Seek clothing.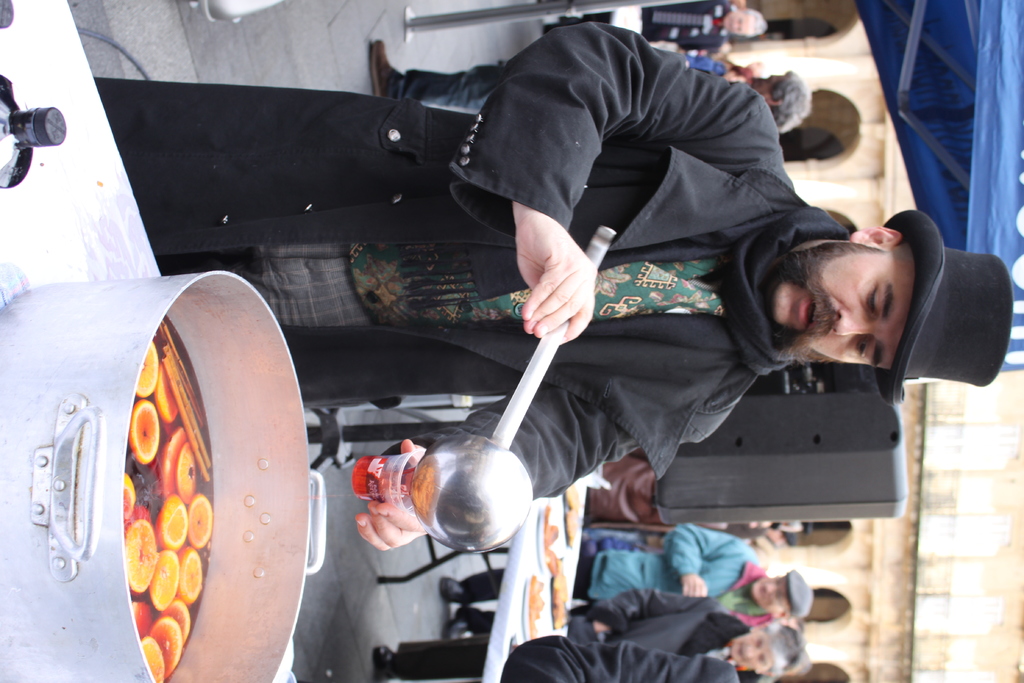
x1=93 y1=23 x2=845 y2=496.
